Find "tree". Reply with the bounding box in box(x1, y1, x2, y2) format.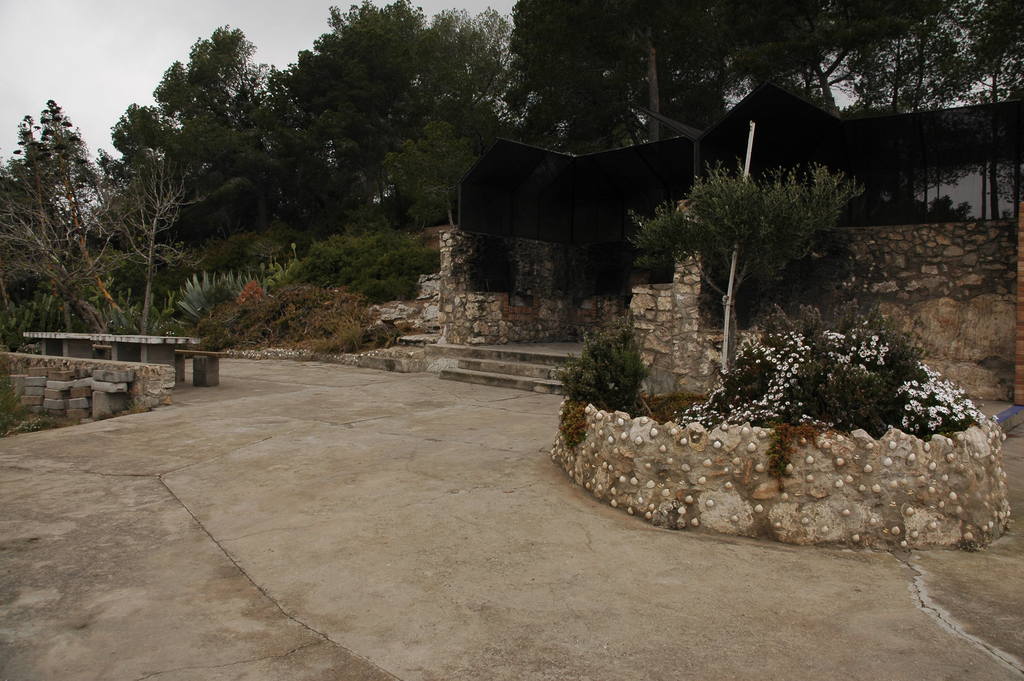
box(93, 20, 289, 252).
